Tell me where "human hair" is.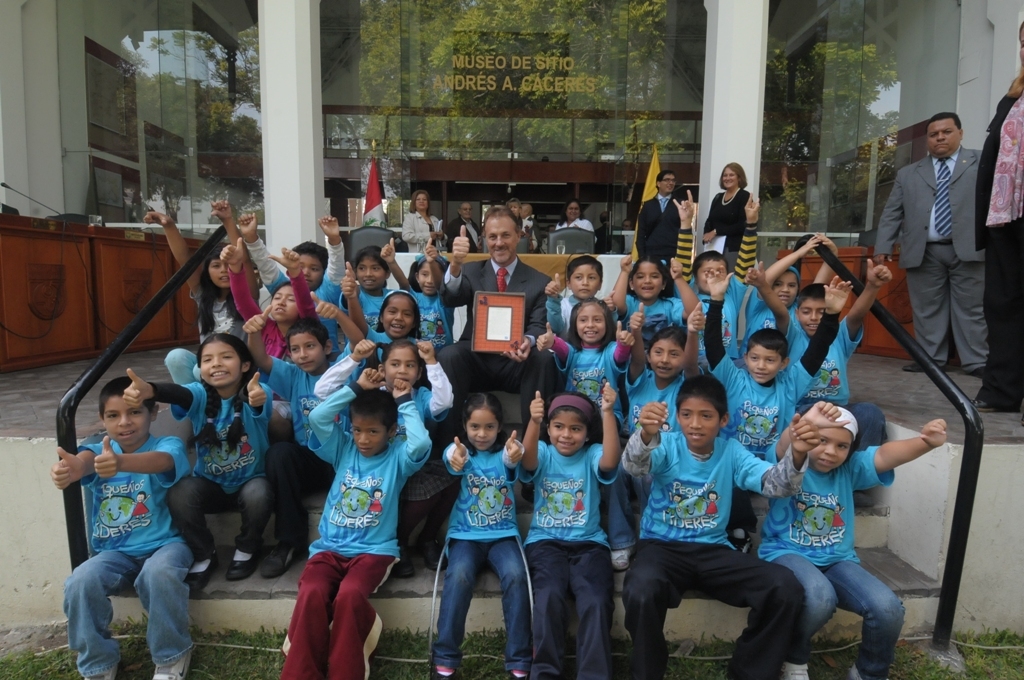
"human hair" is at box=[195, 249, 243, 337].
